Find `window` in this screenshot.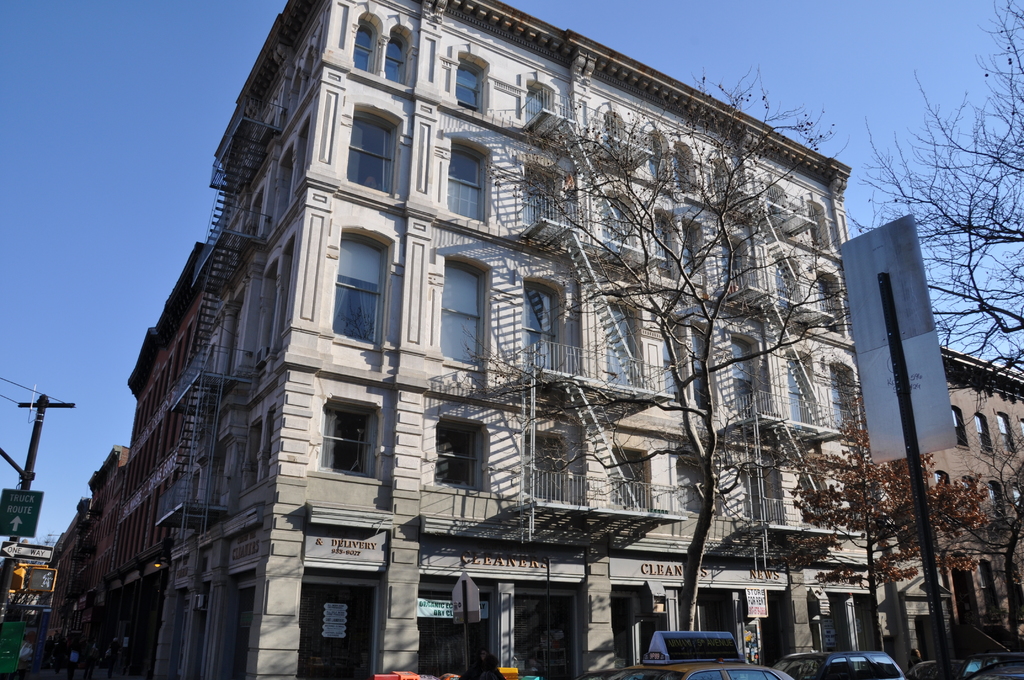
The bounding box for `window` is rect(455, 51, 493, 119).
